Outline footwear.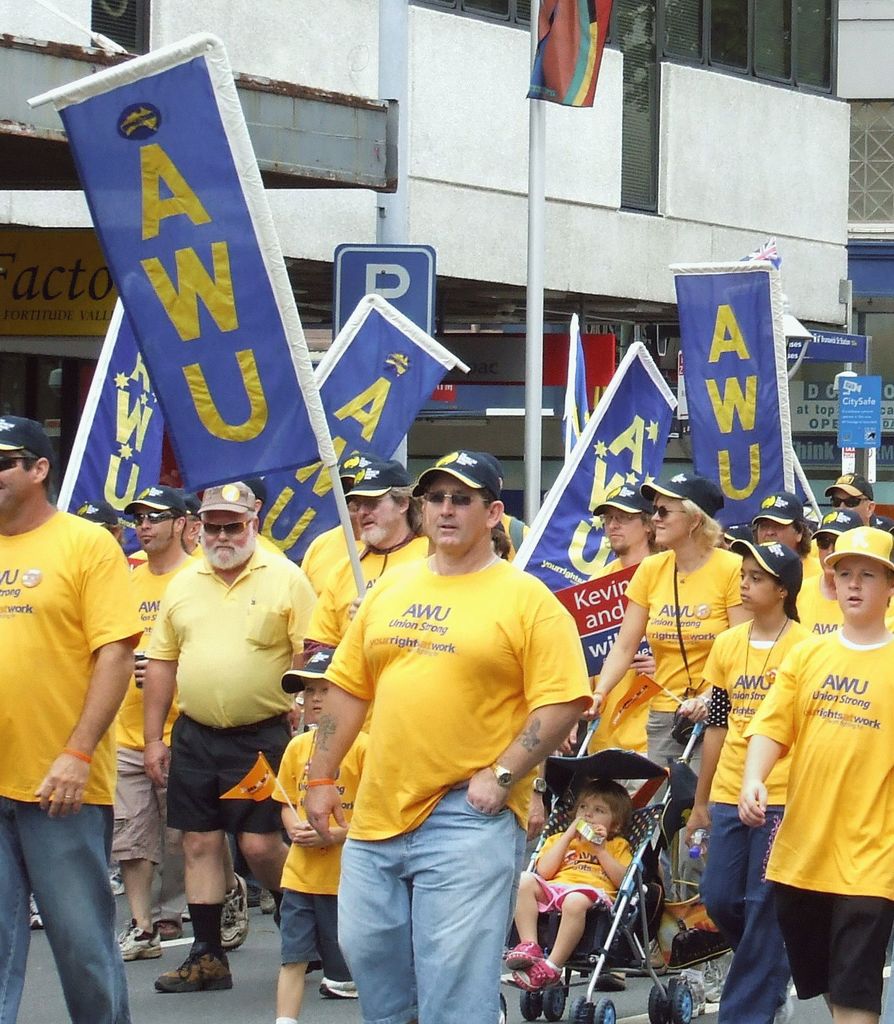
Outline: detection(597, 969, 633, 988).
